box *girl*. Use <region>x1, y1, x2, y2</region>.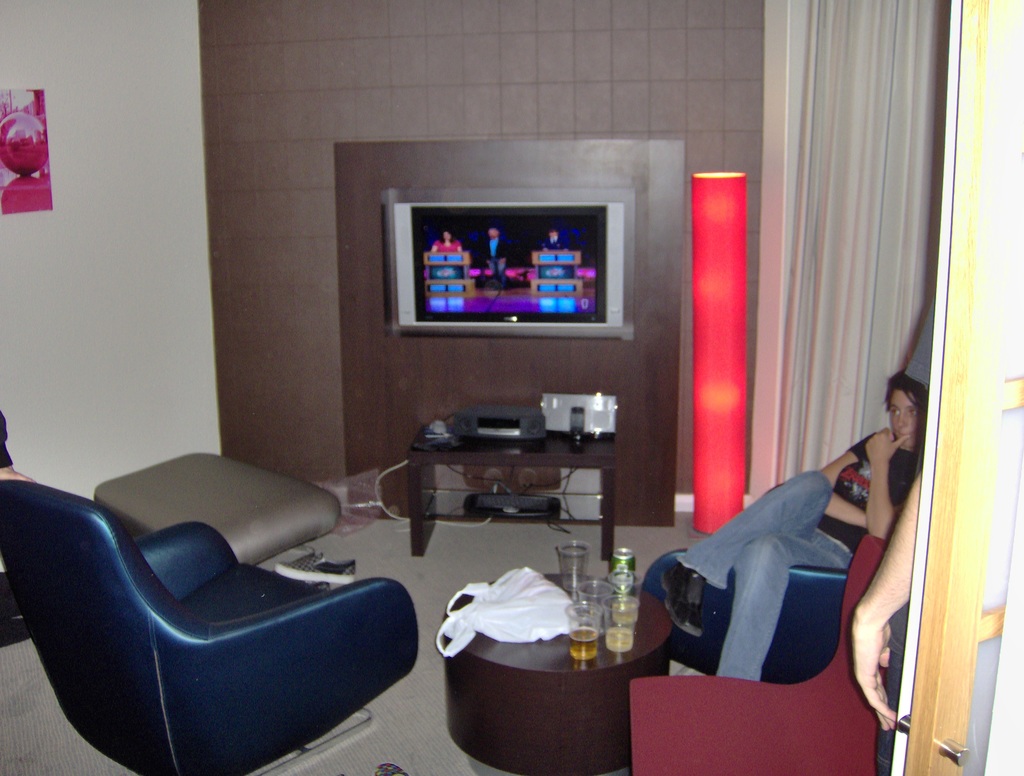
<region>658, 371, 925, 678</region>.
